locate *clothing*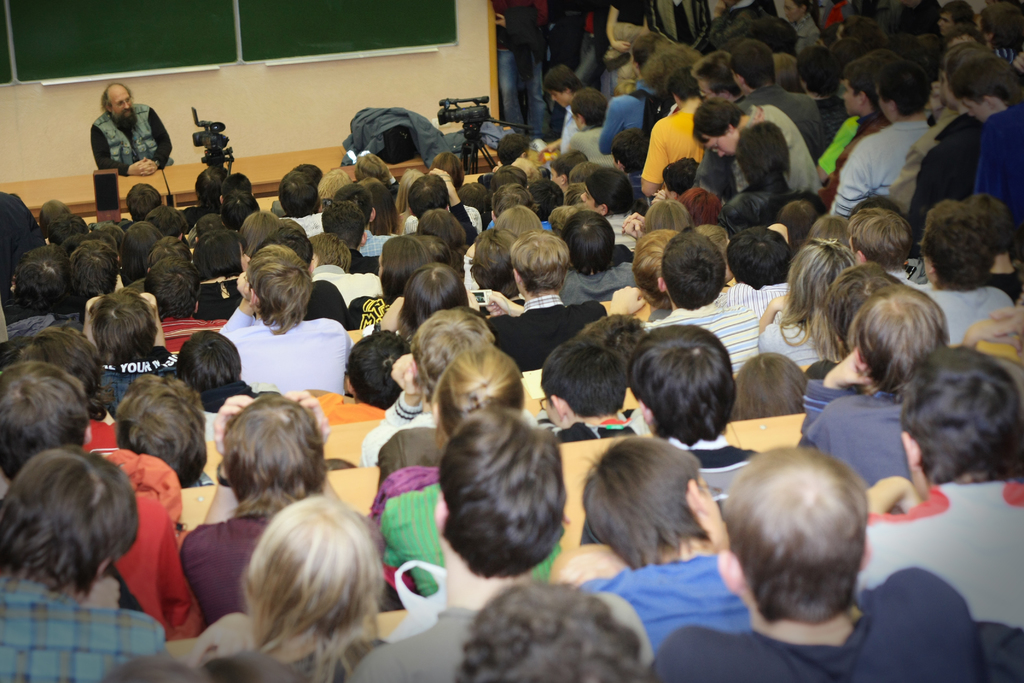
<box>197,408,214,446</box>
